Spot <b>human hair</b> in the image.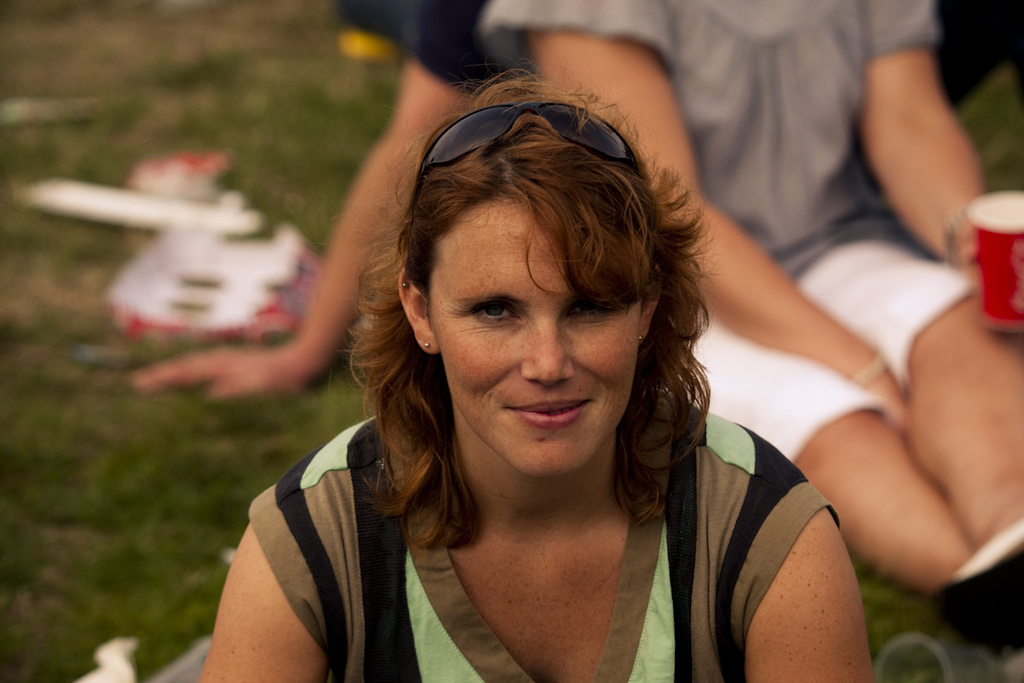
<b>human hair</b> found at [left=346, top=80, right=719, bottom=510].
